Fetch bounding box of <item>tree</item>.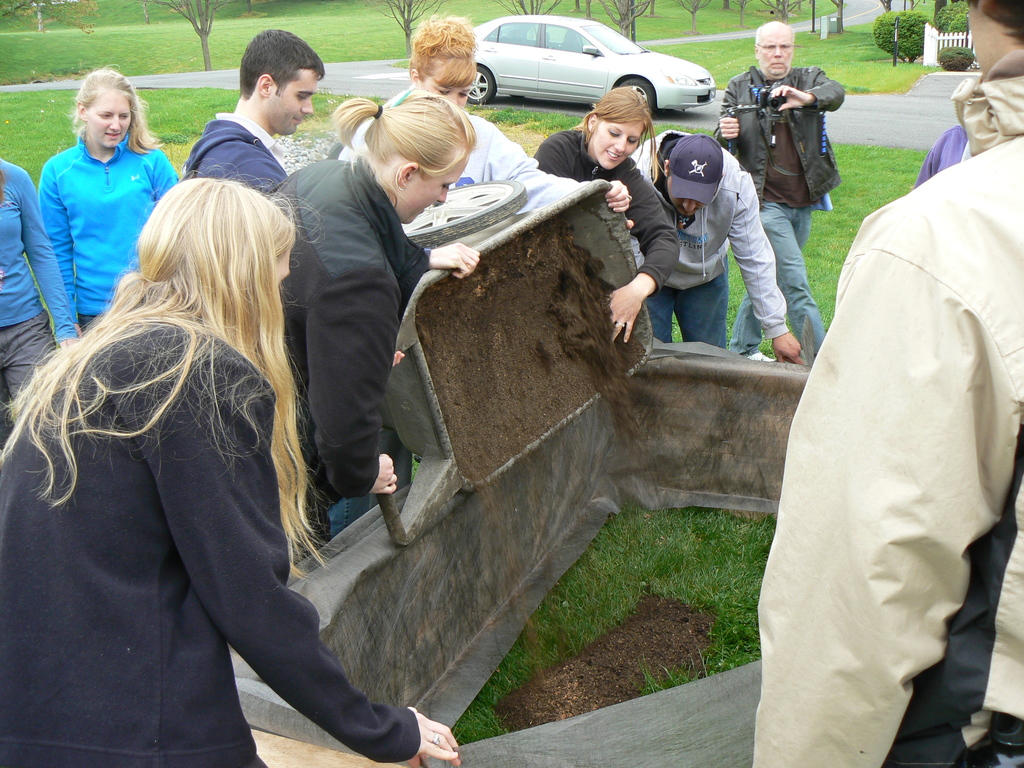
Bbox: 677:0:715:36.
